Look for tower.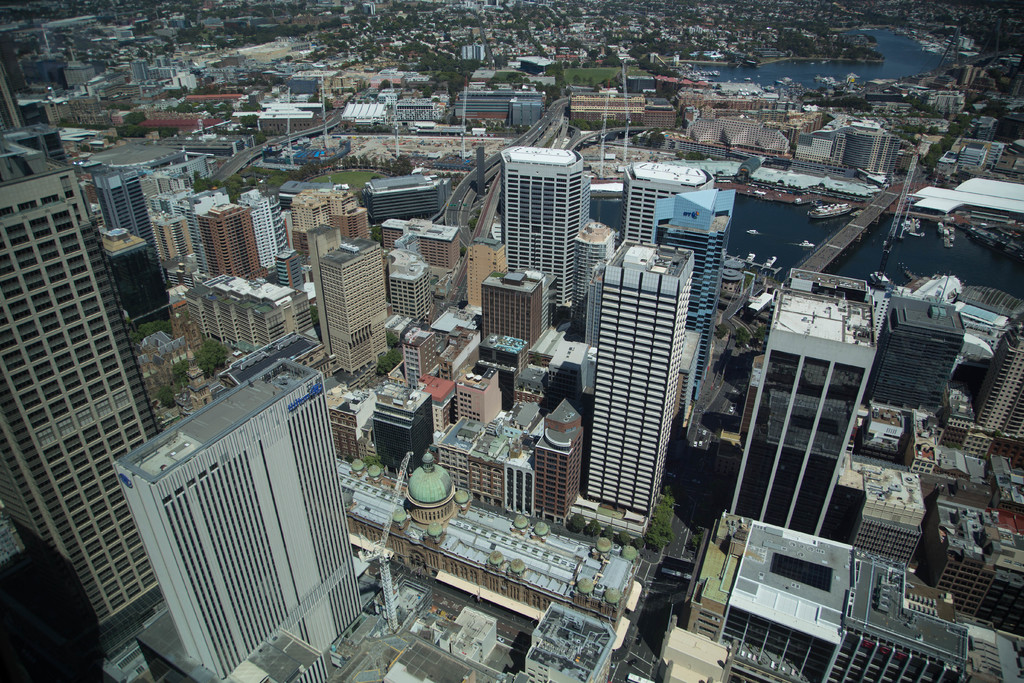
Found: <box>316,239,401,370</box>.
